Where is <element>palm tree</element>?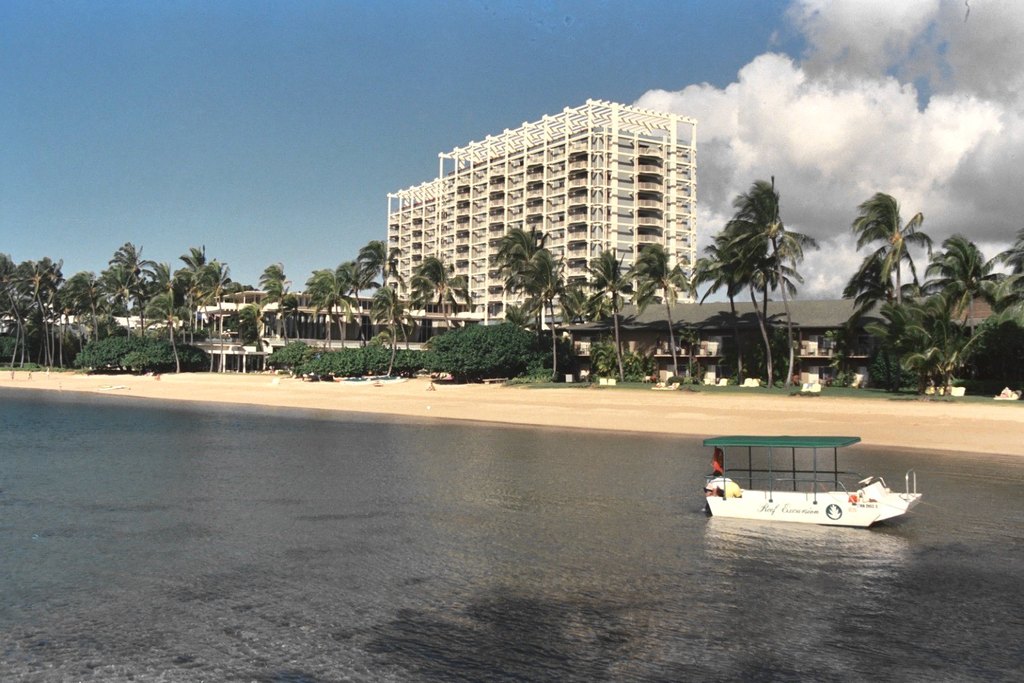
x1=859 y1=185 x2=930 y2=378.
